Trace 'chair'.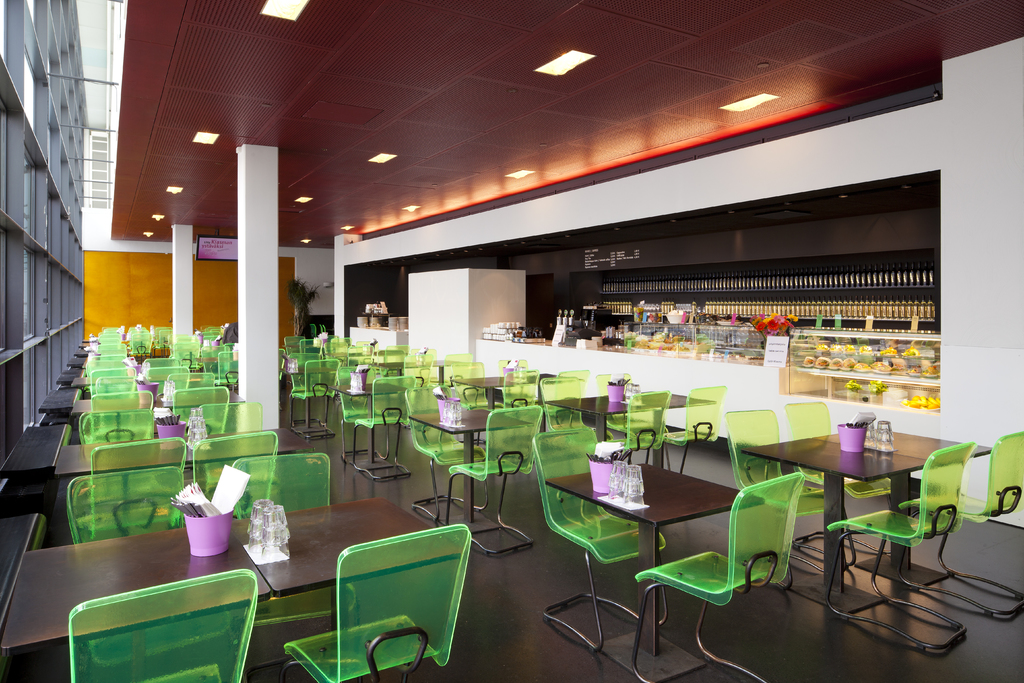
Traced to (x1=899, y1=427, x2=1023, y2=618).
